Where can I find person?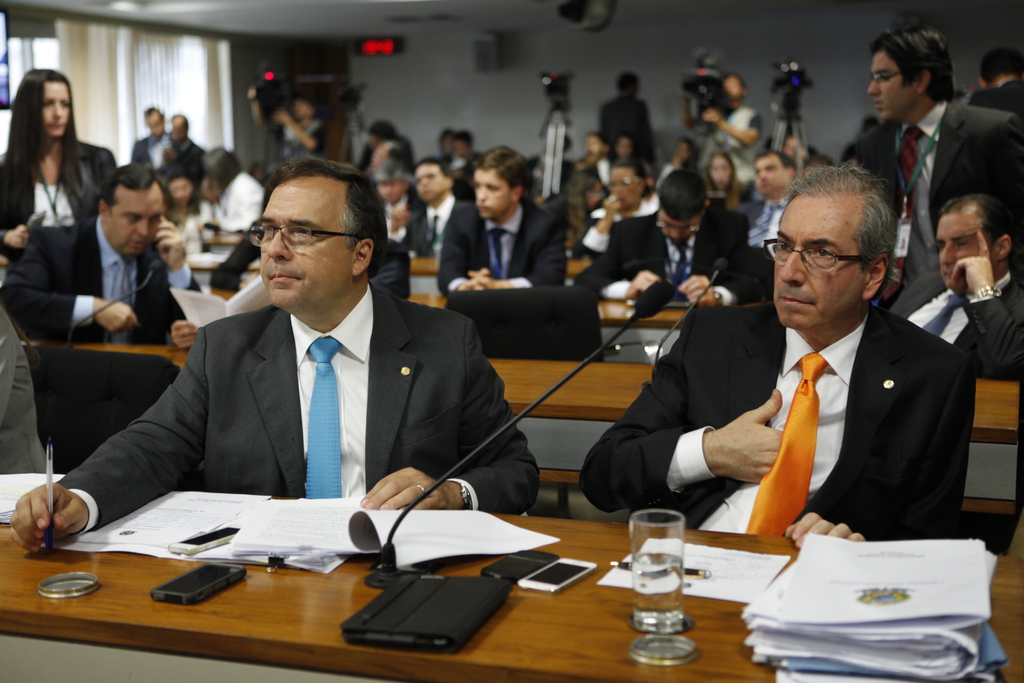
You can find it at (x1=601, y1=71, x2=662, y2=169).
